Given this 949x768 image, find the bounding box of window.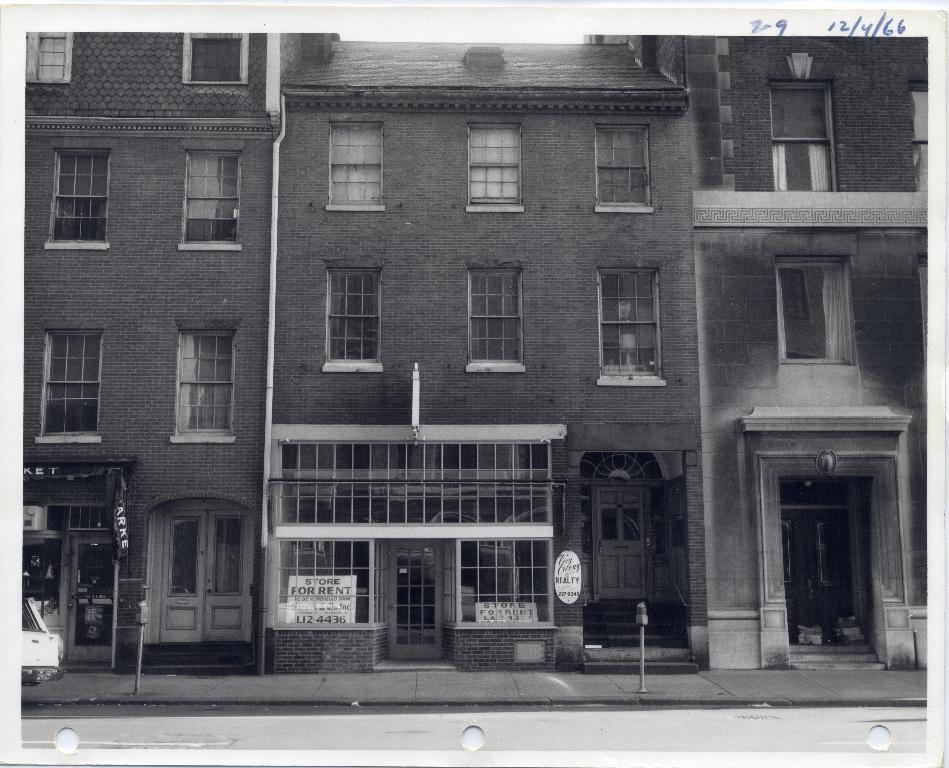
{"left": 331, "top": 124, "right": 387, "bottom": 206}.
